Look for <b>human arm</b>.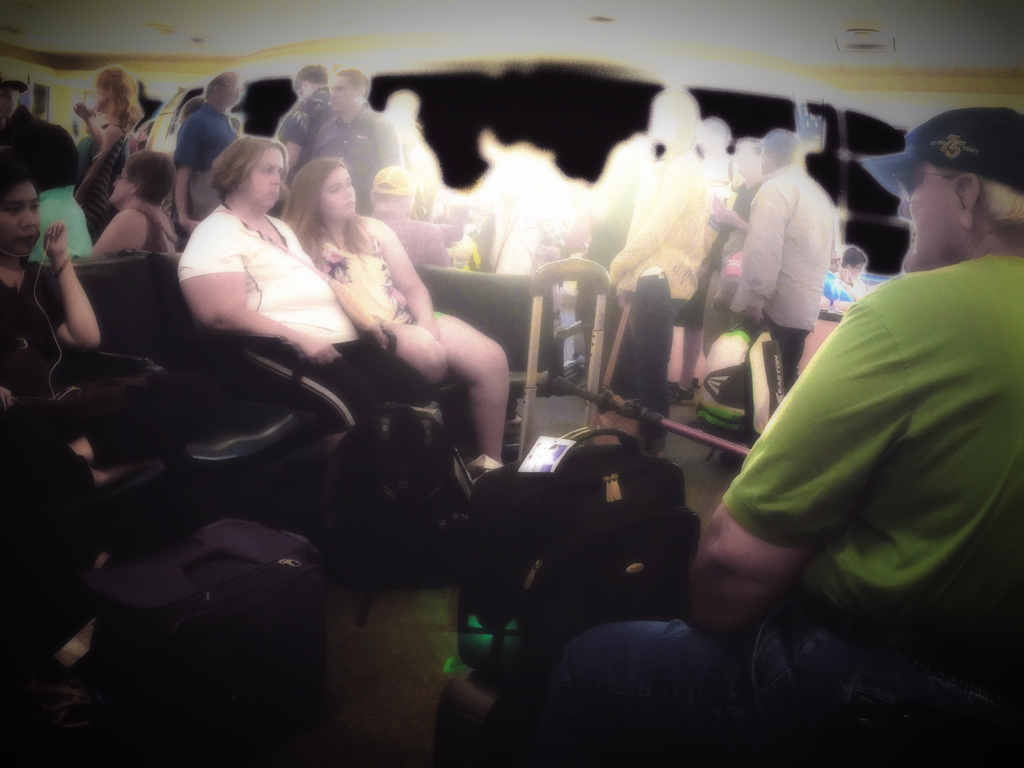
Found: BBox(37, 225, 102, 344).
